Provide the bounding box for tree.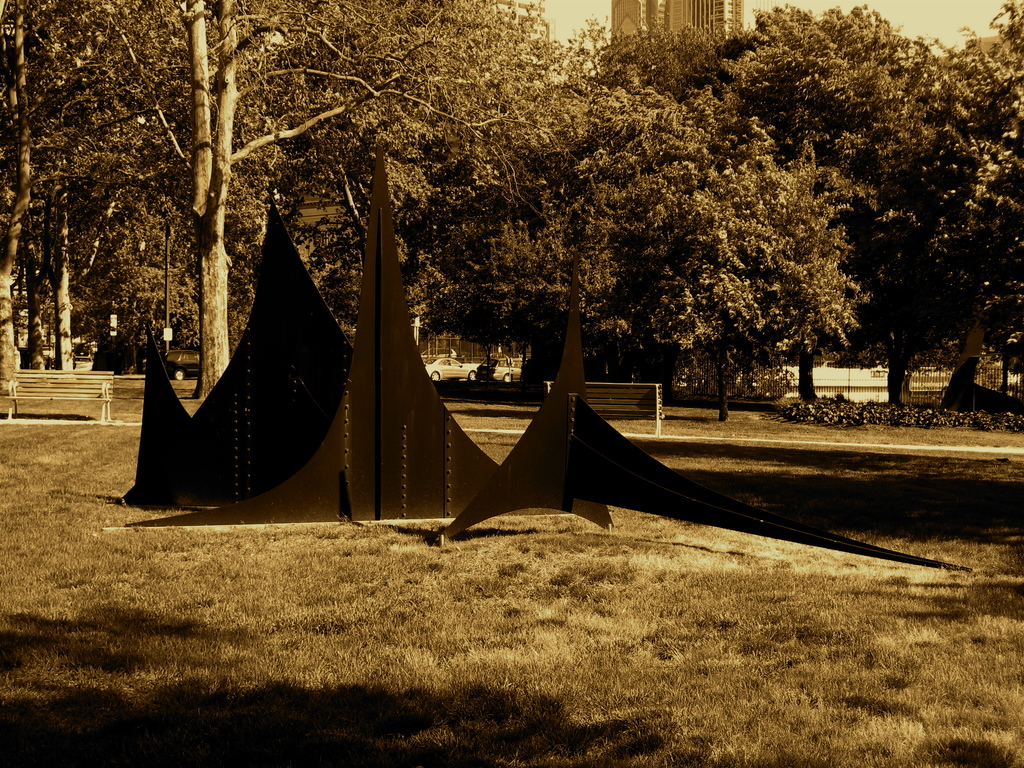
bbox(740, 2, 904, 166).
